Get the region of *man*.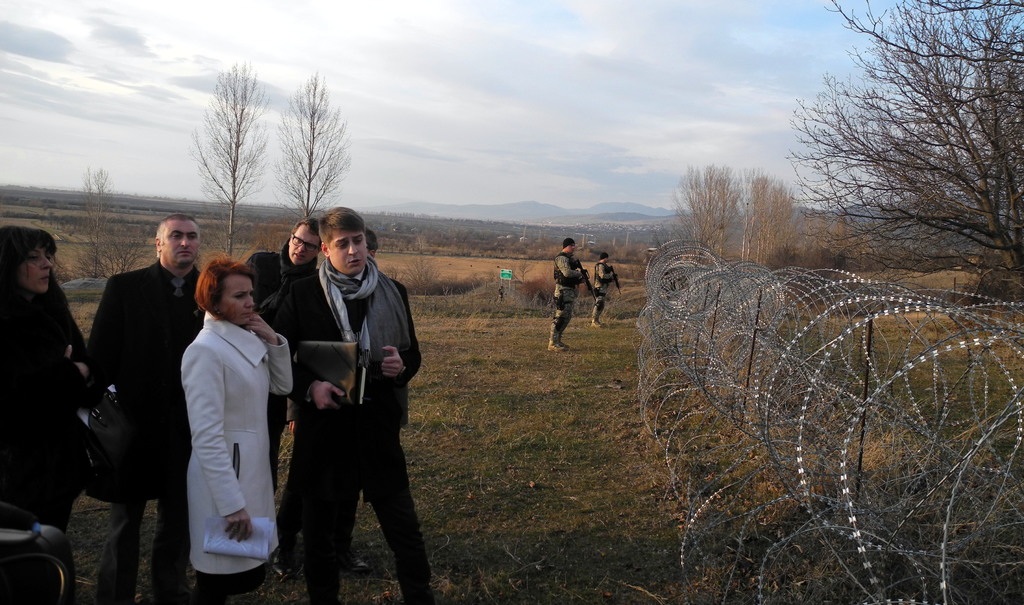
(239,216,323,497).
